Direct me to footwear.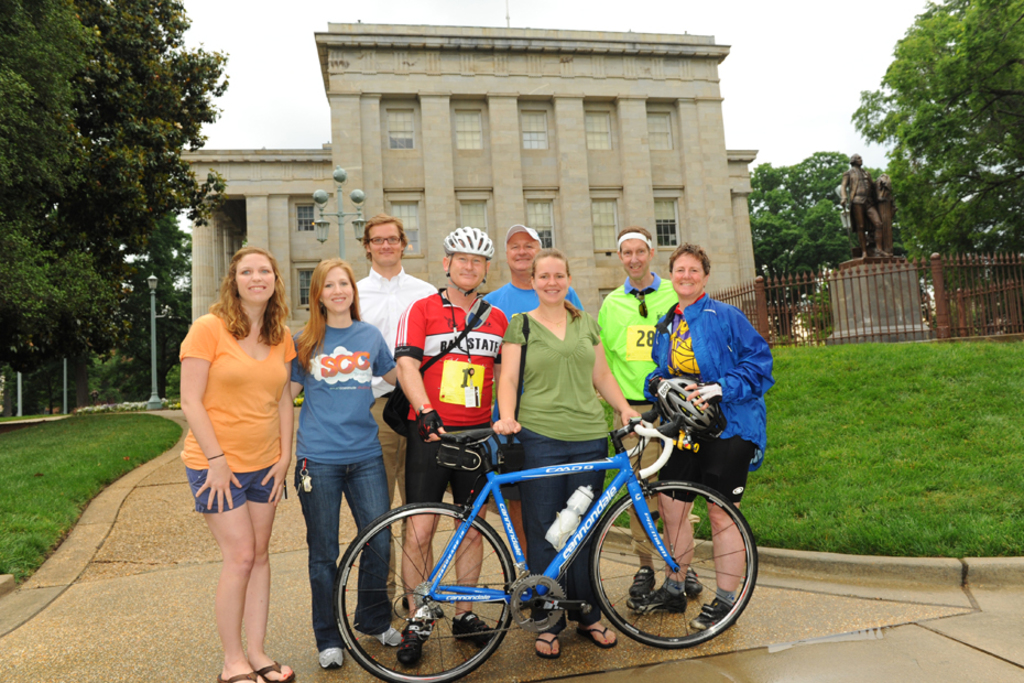
Direction: locate(534, 633, 559, 661).
